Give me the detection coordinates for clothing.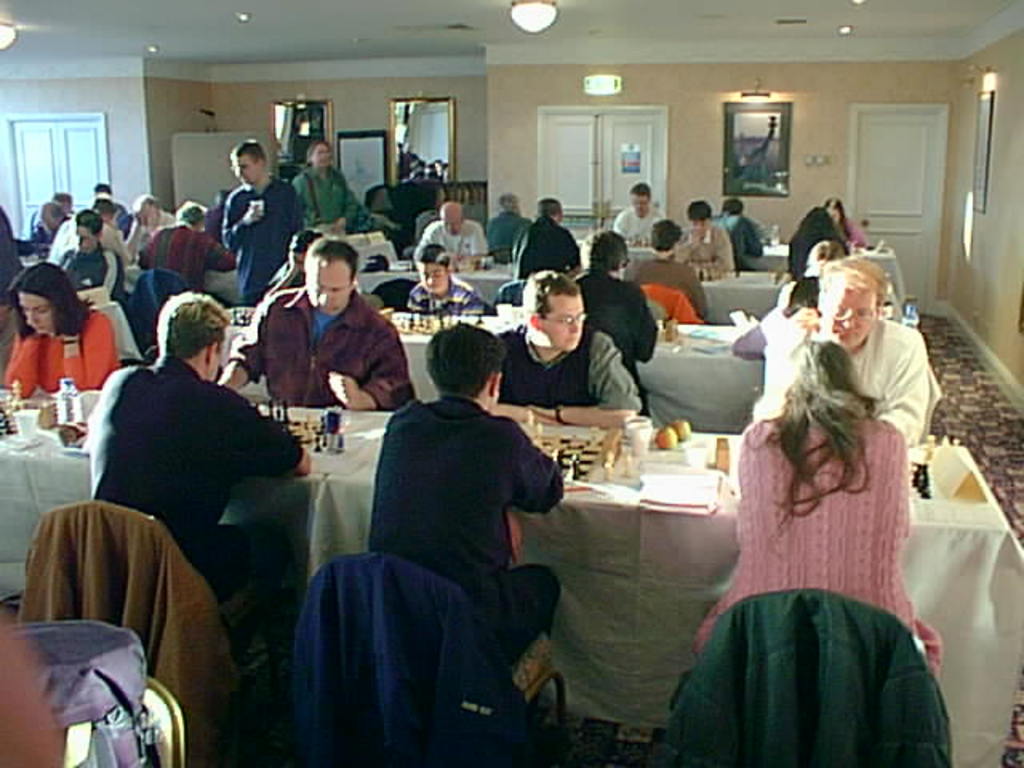
box(370, 384, 558, 707).
